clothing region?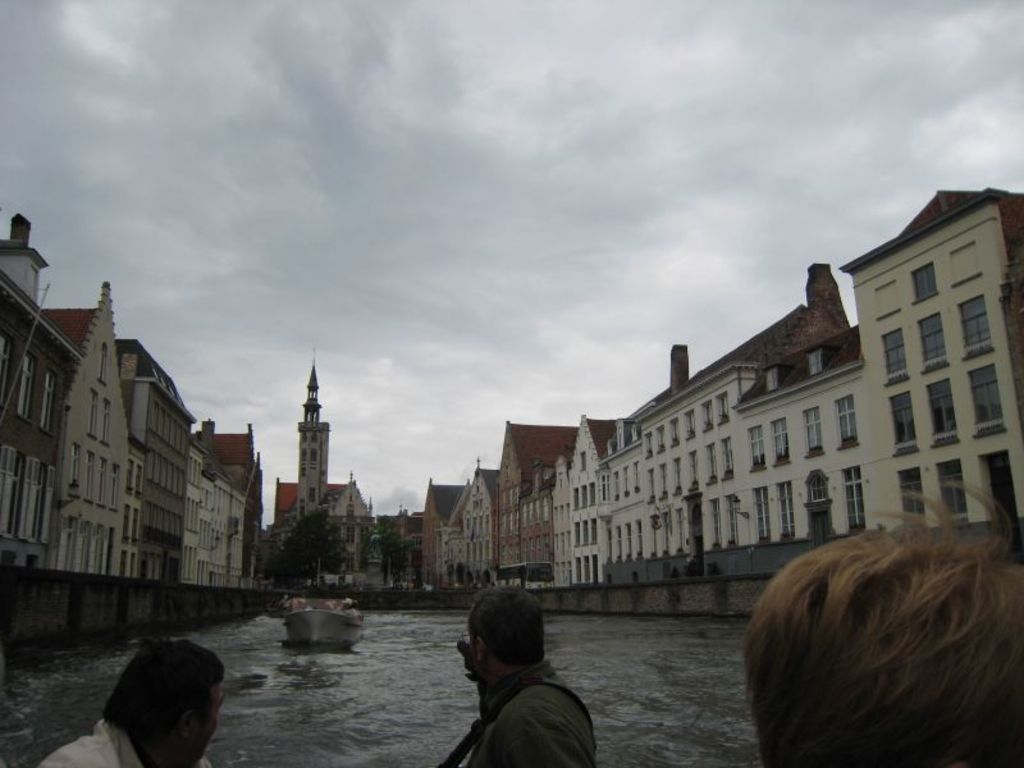
l=436, t=655, r=598, b=767
